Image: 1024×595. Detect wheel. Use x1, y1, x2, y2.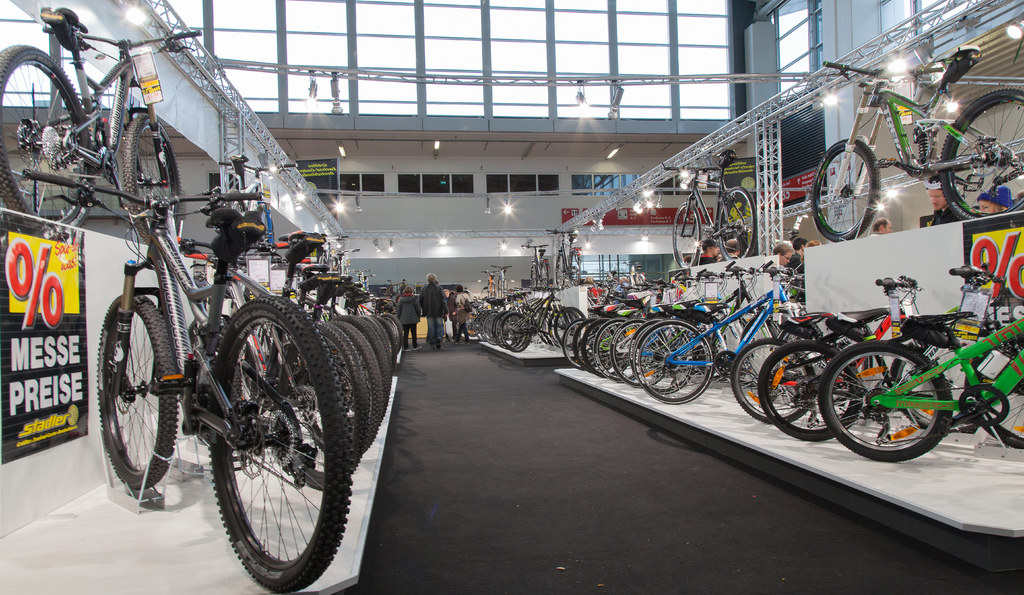
934, 86, 1023, 221.
